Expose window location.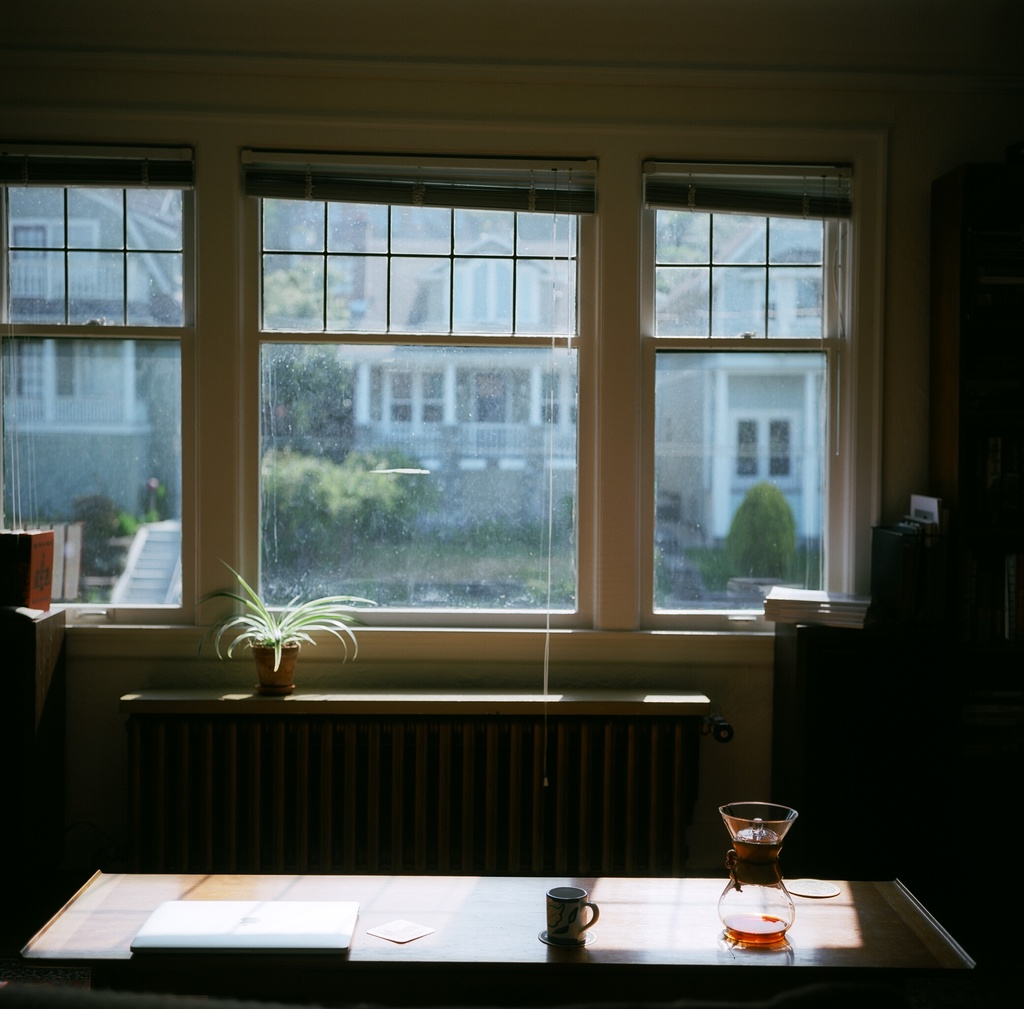
Exposed at l=12, t=225, r=42, b=262.
